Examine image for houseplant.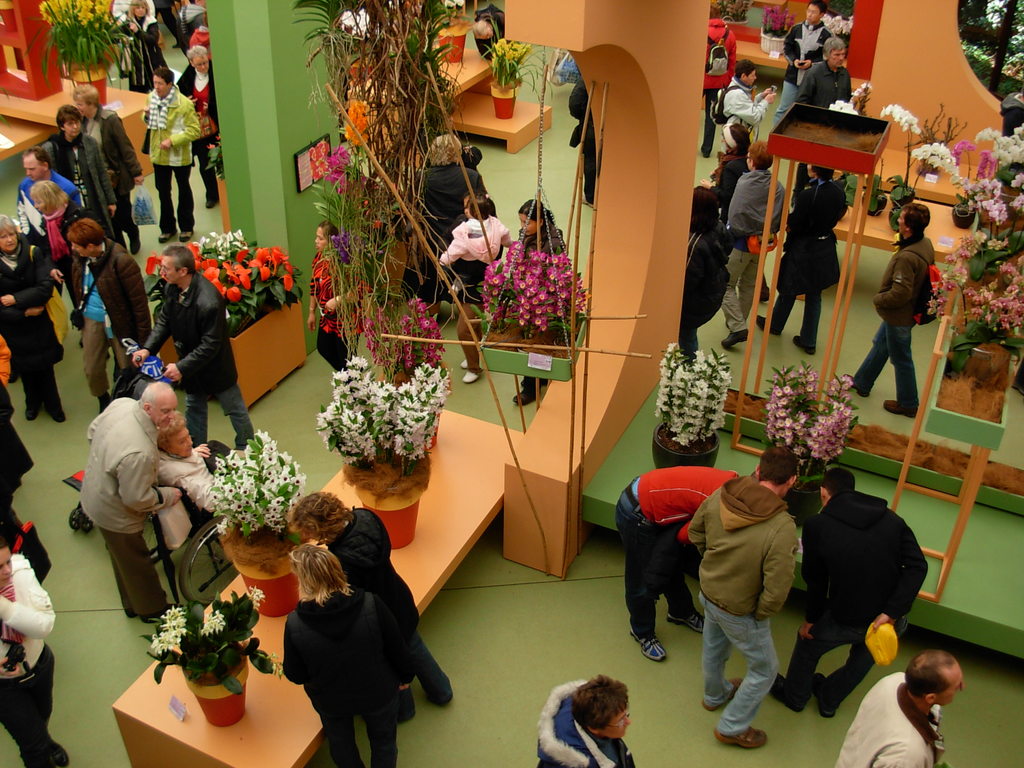
Examination result: bbox=[752, 358, 862, 532].
